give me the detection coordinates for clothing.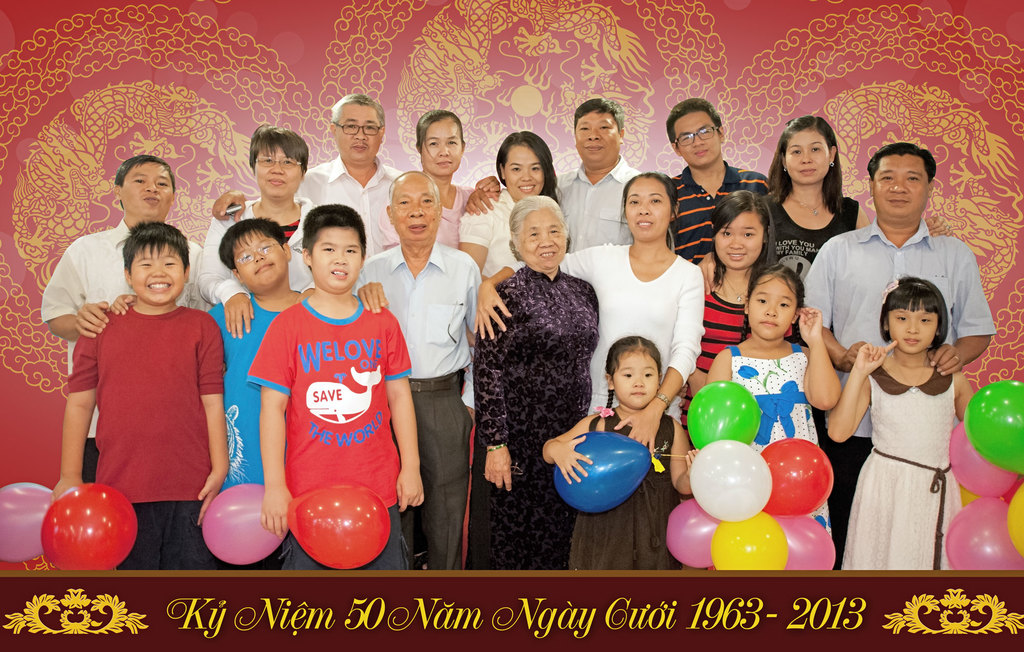
bbox(835, 356, 965, 573).
